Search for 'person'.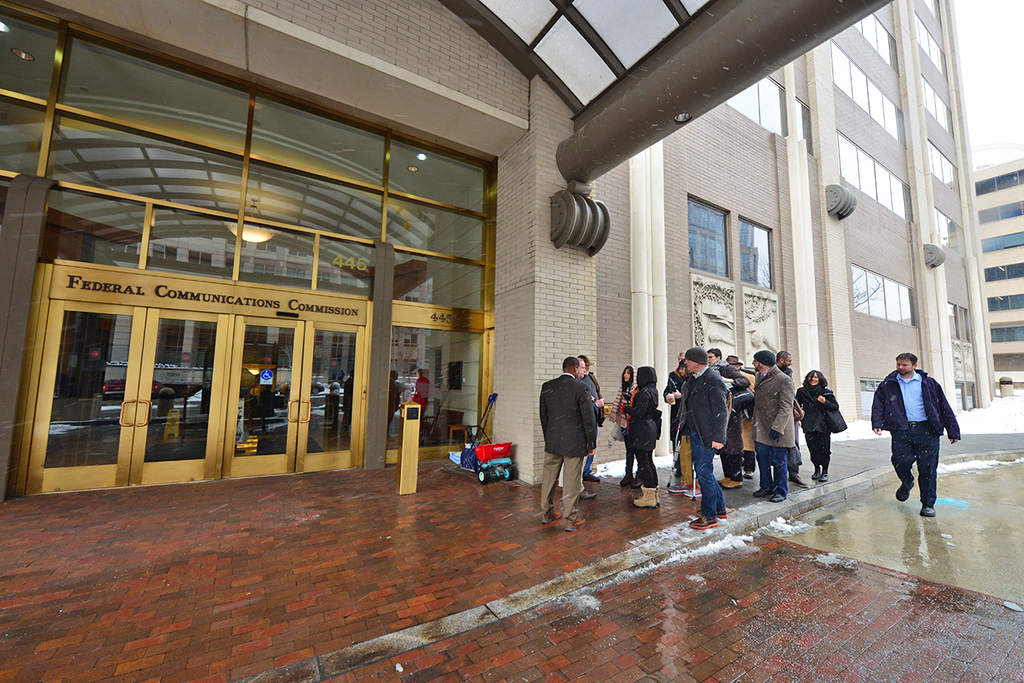
Found at (754, 345, 798, 504).
